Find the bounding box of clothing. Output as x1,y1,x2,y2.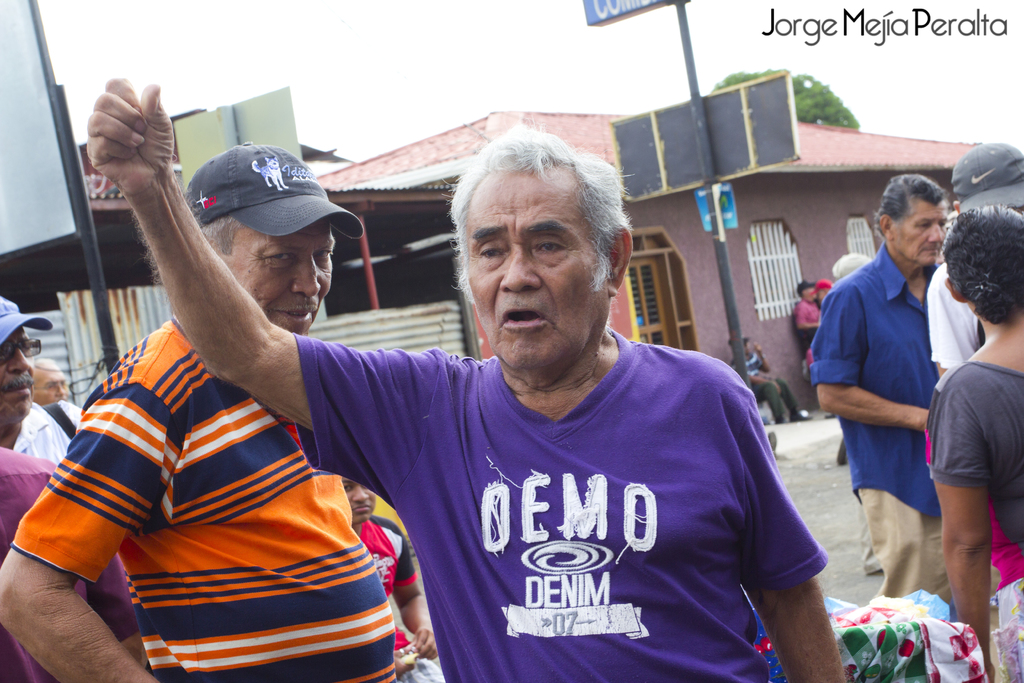
925,425,1023,682.
